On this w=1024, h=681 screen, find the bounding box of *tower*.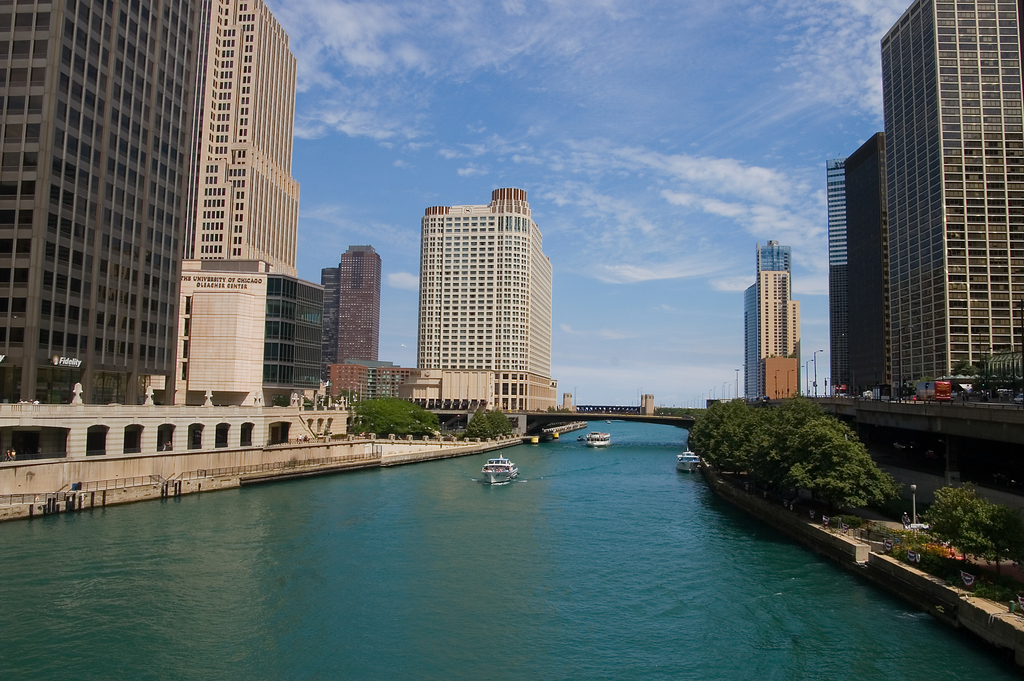
Bounding box: <region>314, 260, 336, 388</region>.
